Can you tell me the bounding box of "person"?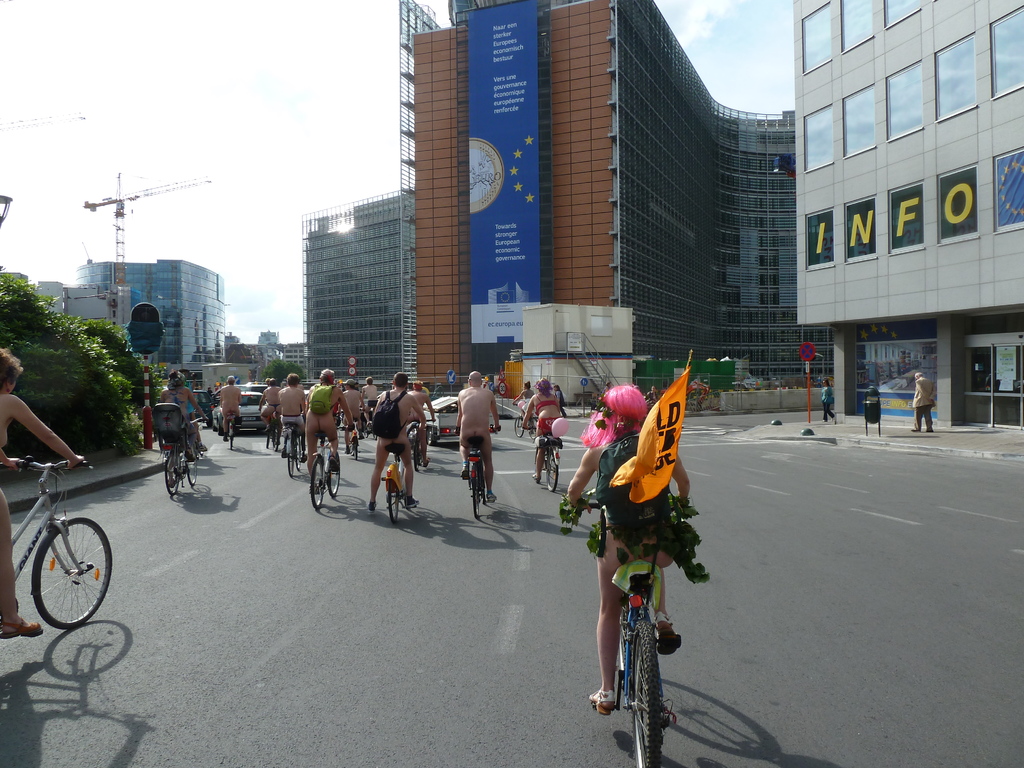
BBox(369, 373, 427, 515).
